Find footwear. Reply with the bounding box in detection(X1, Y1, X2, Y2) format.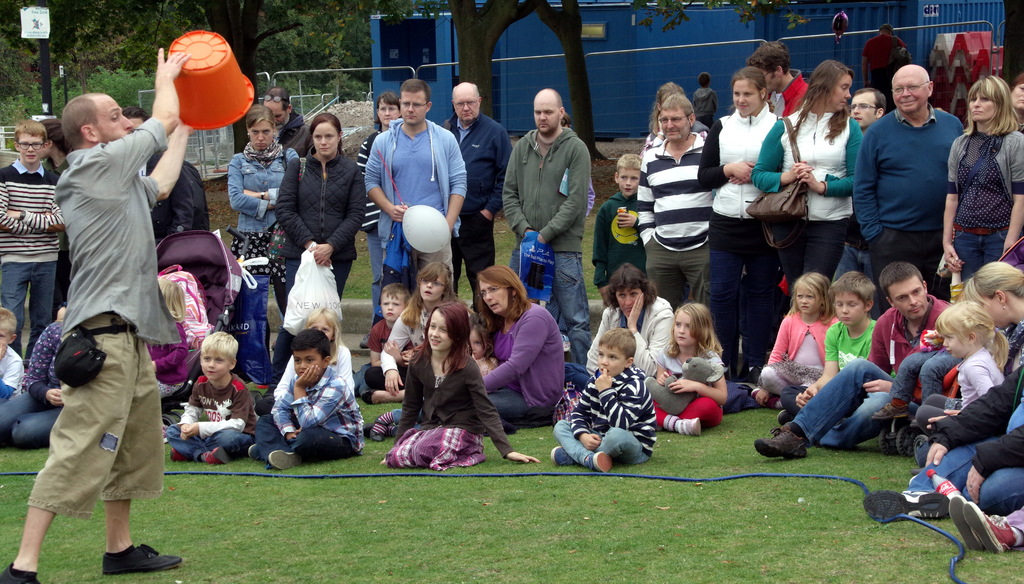
detection(863, 492, 956, 523).
